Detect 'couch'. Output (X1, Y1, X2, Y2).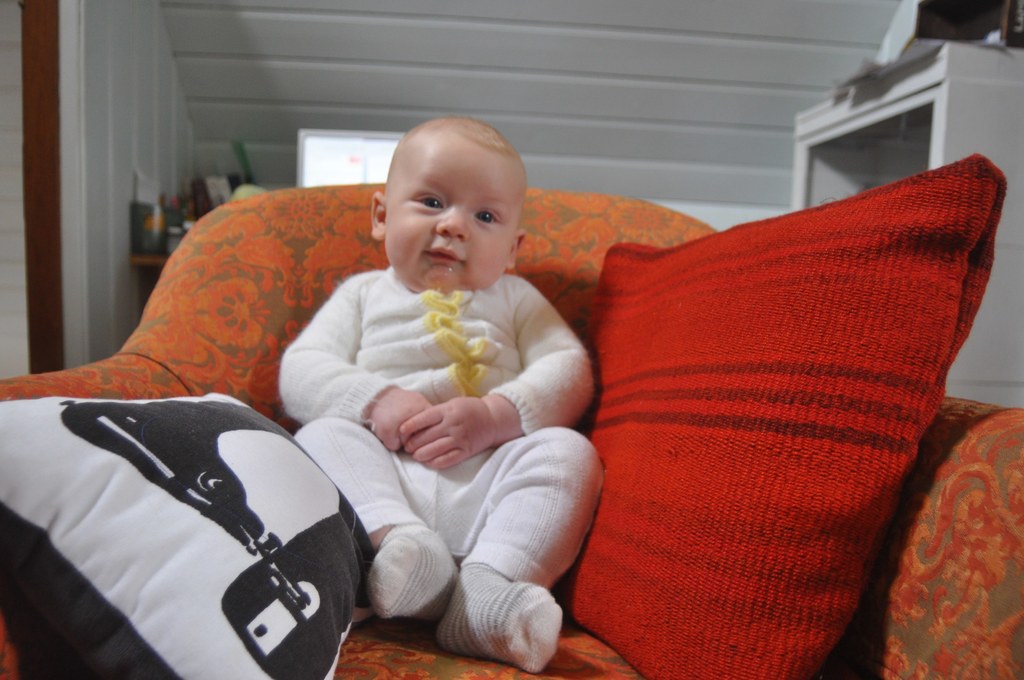
(0, 153, 1023, 679).
